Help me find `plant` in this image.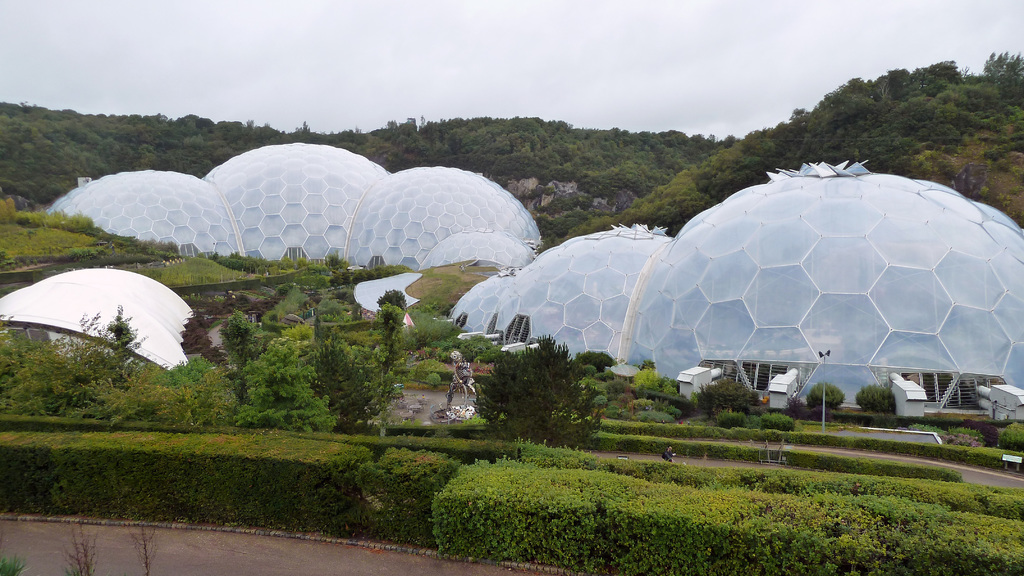
Found it: (left=417, top=371, right=444, bottom=386).
